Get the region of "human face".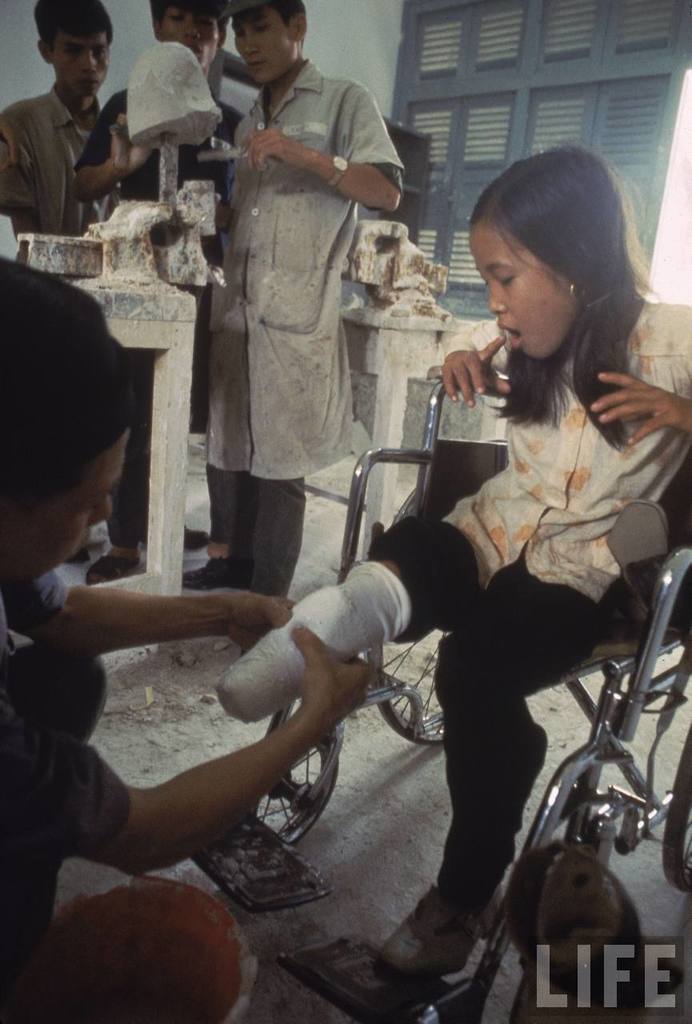
(x1=0, y1=427, x2=126, y2=596).
